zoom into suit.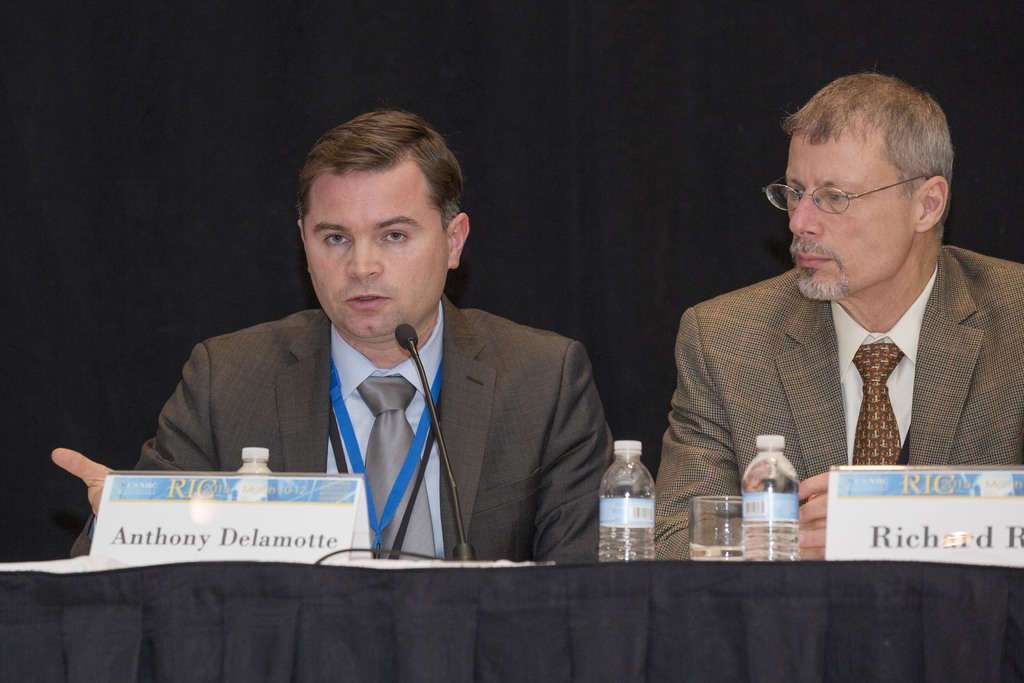
Zoom target: pyautogui.locateOnScreen(132, 238, 611, 559).
